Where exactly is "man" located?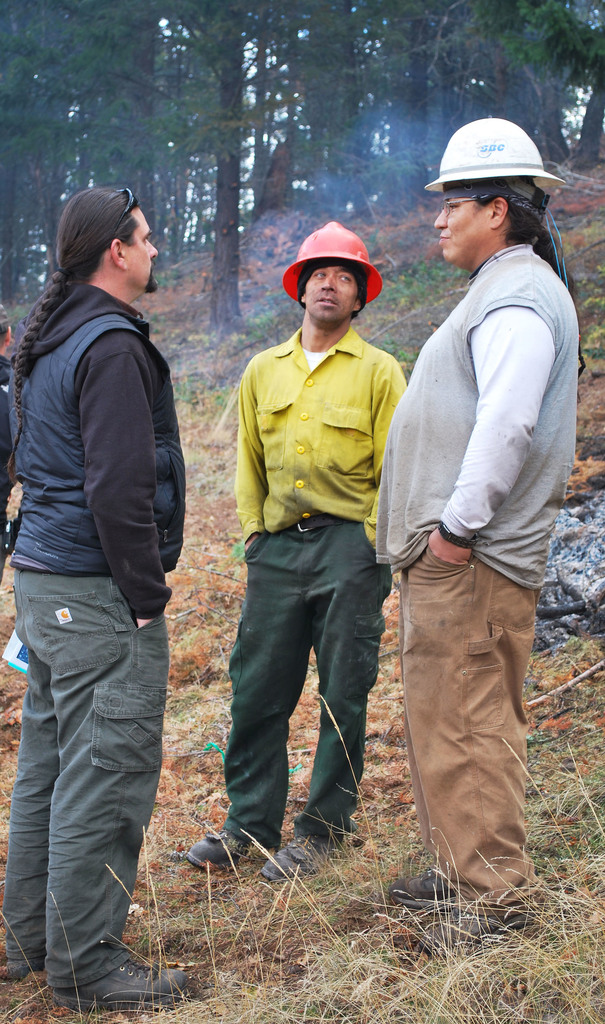
Its bounding box is l=383, t=112, r=576, b=911.
